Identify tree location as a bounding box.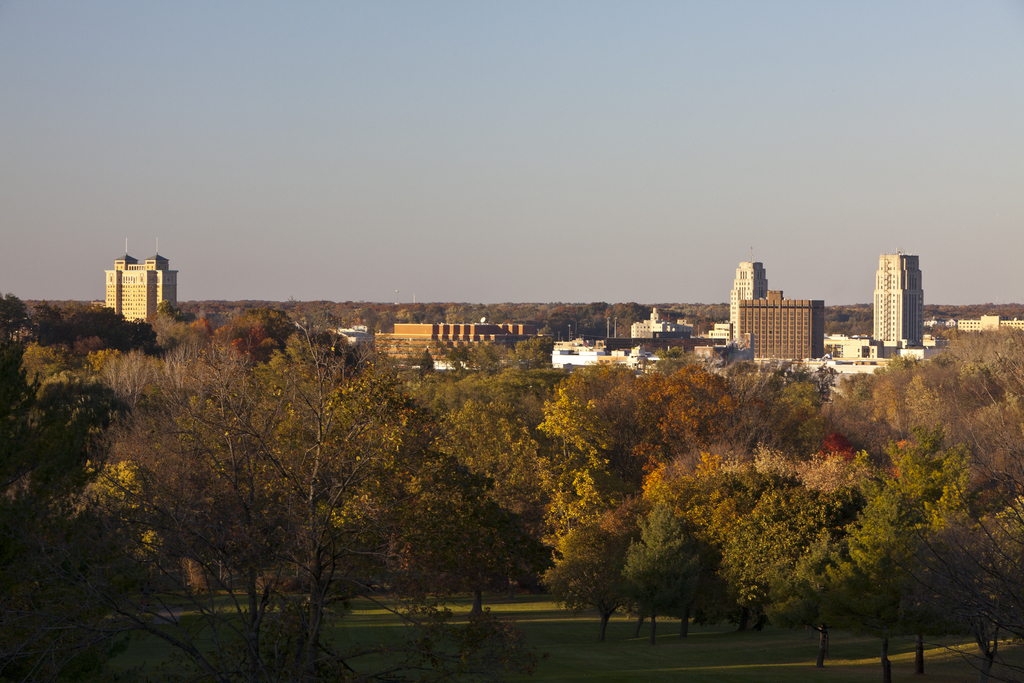
(x1=531, y1=361, x2=632, y2=485).
